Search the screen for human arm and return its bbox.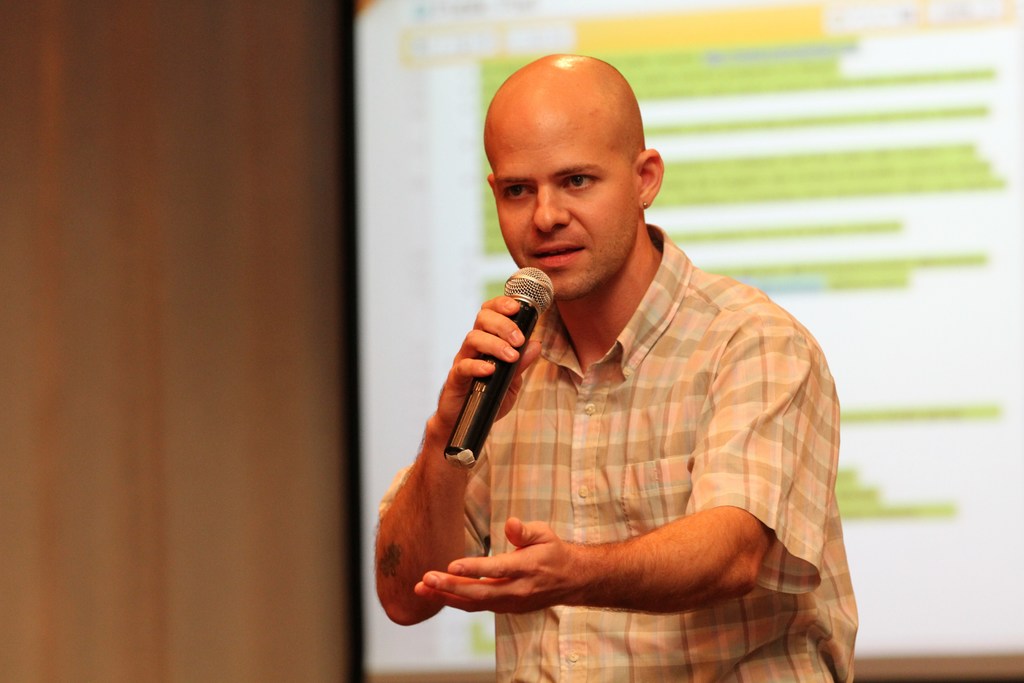
Found: 402 290 778 634.
